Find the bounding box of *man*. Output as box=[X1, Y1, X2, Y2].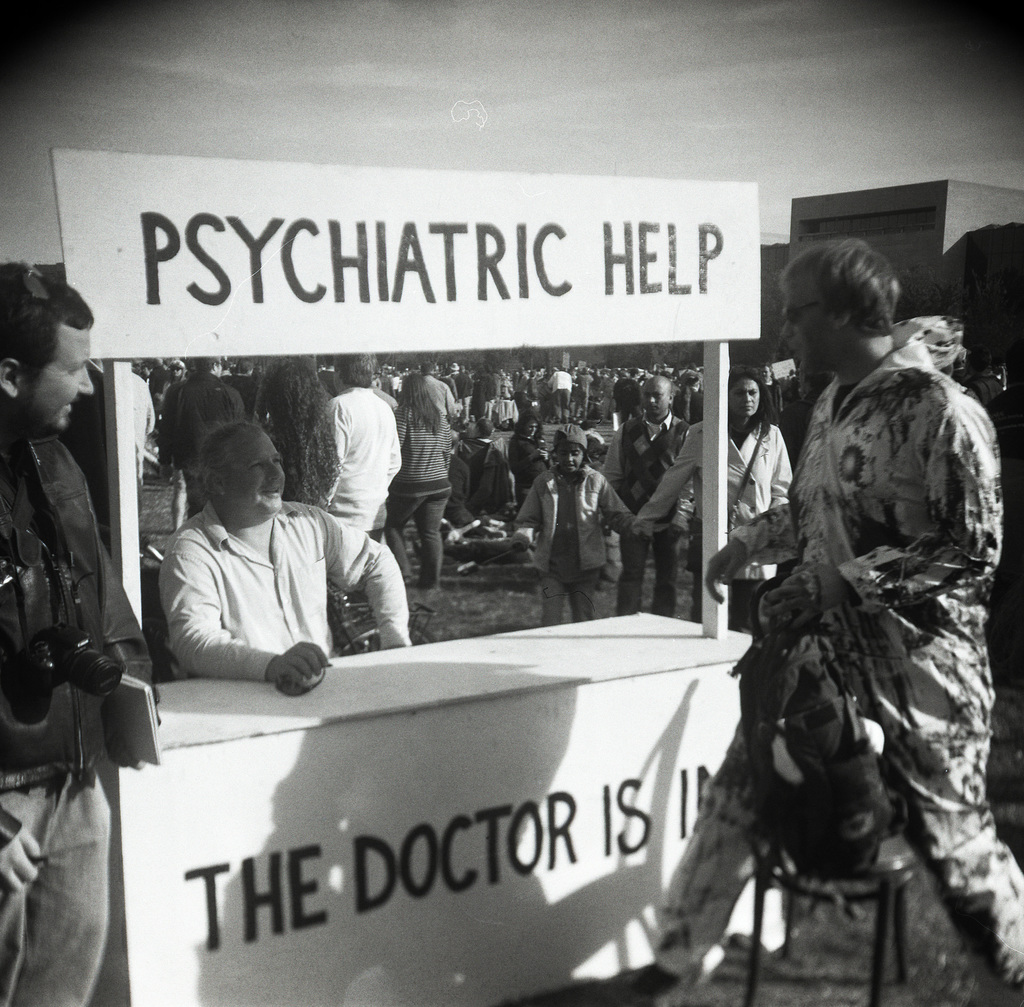
box=[159, 421, 417, 691].
